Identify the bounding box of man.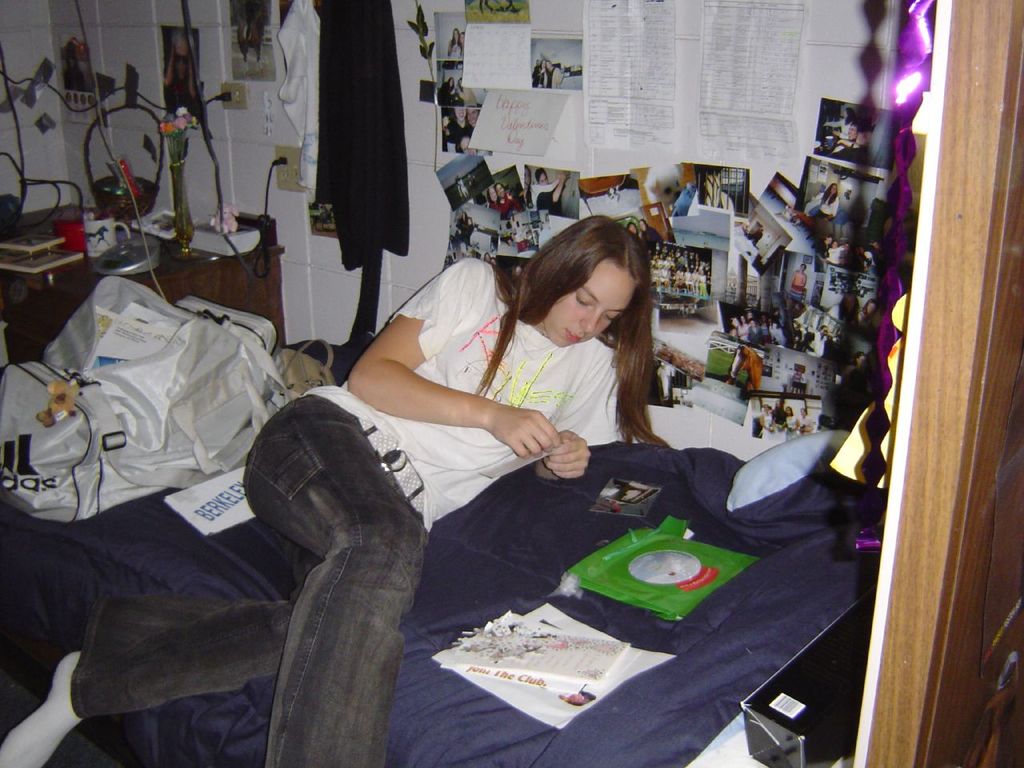
bbox=[834, 186, 856, 241].
